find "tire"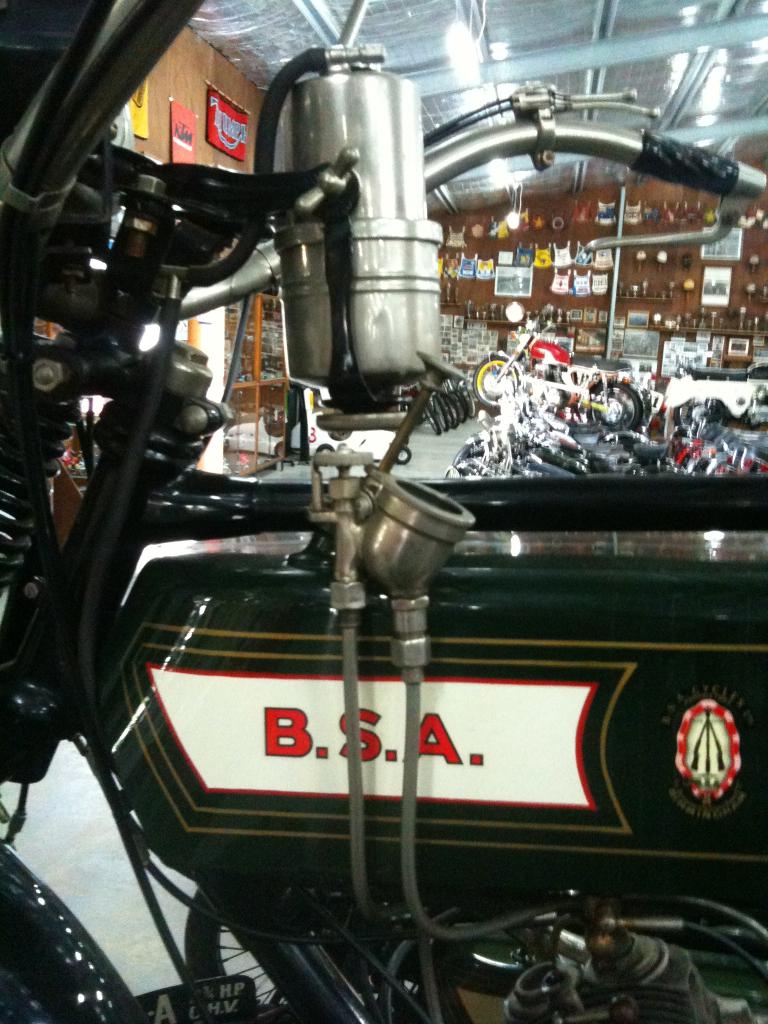
[429,397,452,434]
